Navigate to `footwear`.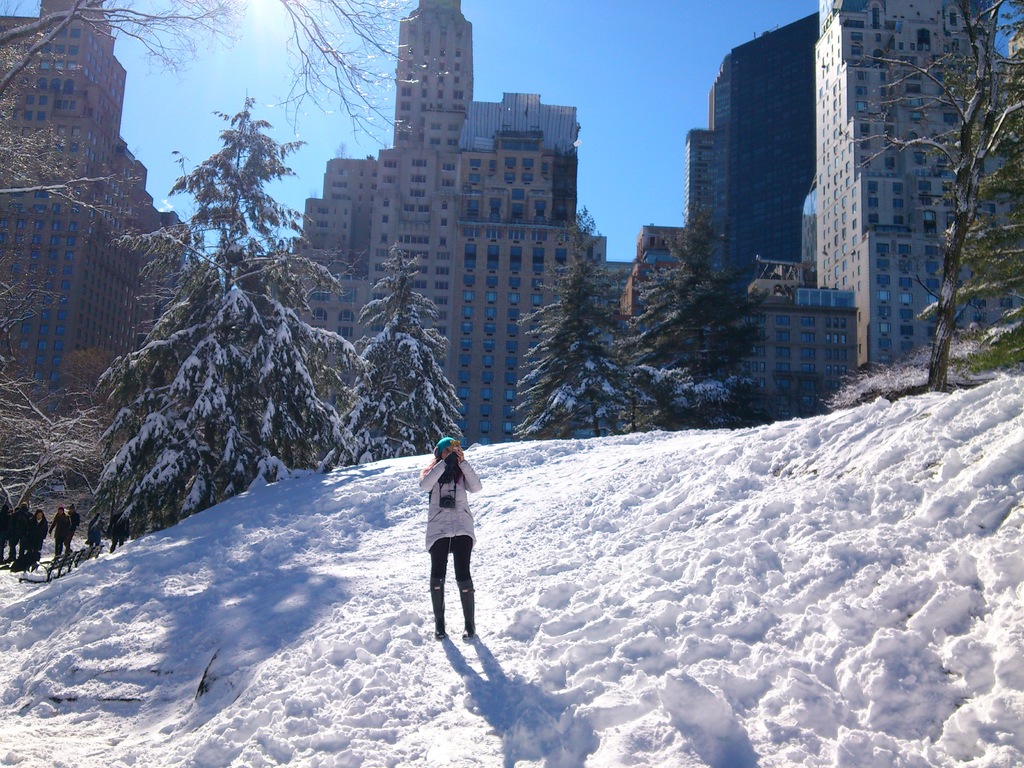
Navigation target: region(433, 580, 446, 642).
